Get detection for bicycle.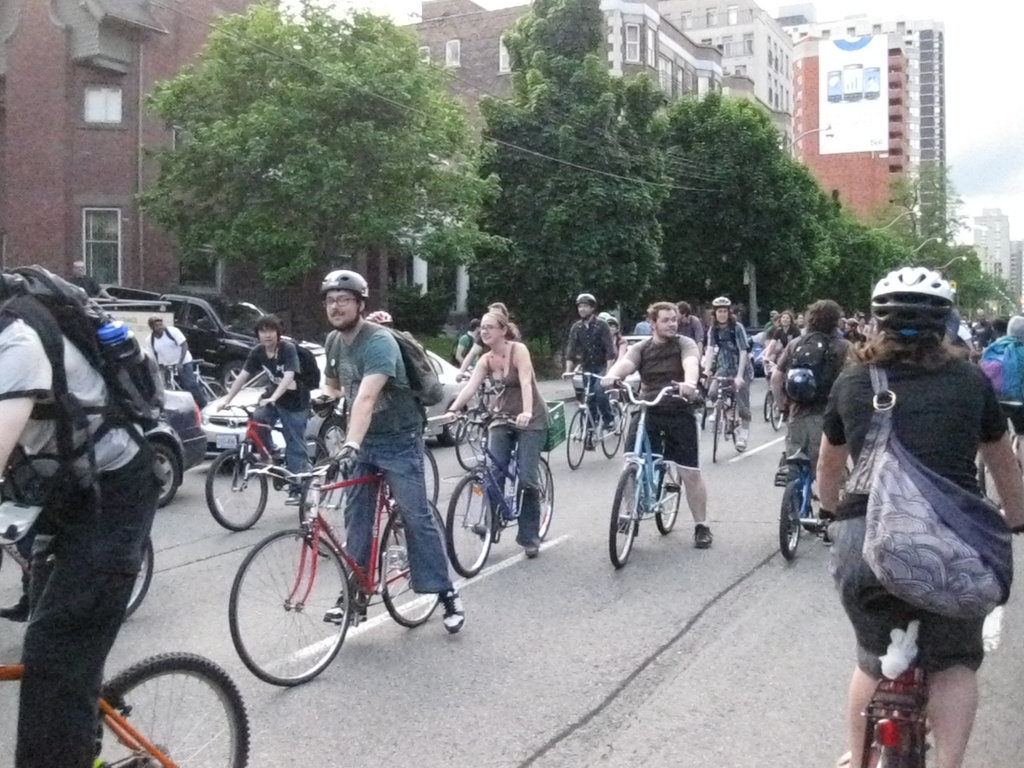
Detection: [left=225, top=453, right=451, bottom=683].
